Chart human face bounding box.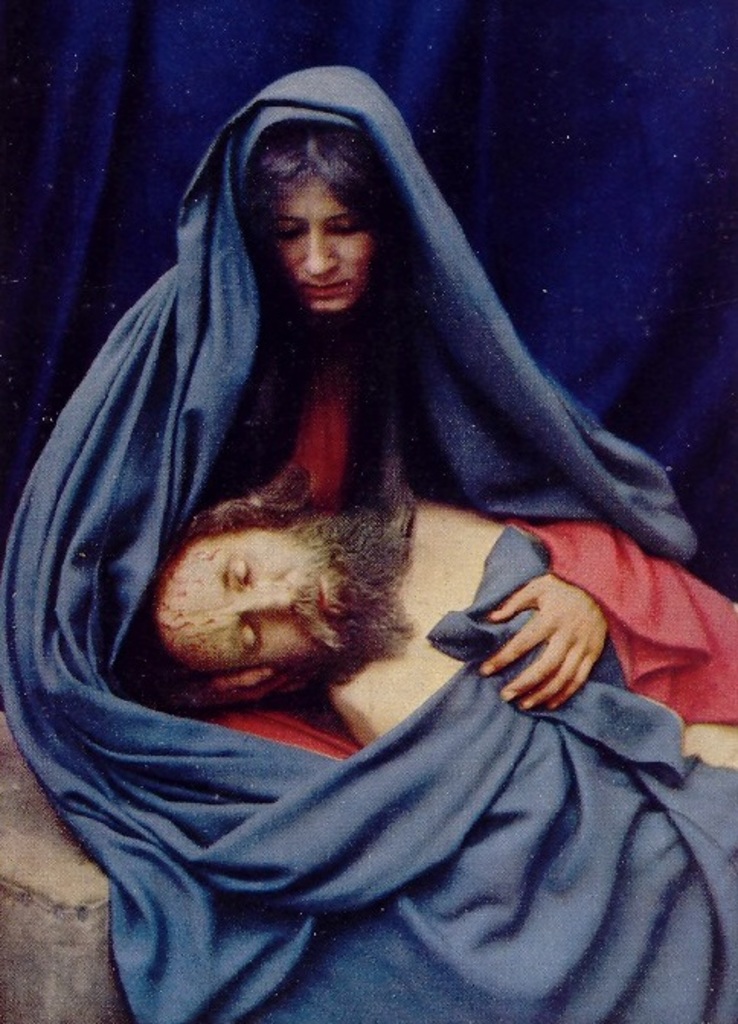
Charted: [left=148, top=515, right=412, bottom=674].
